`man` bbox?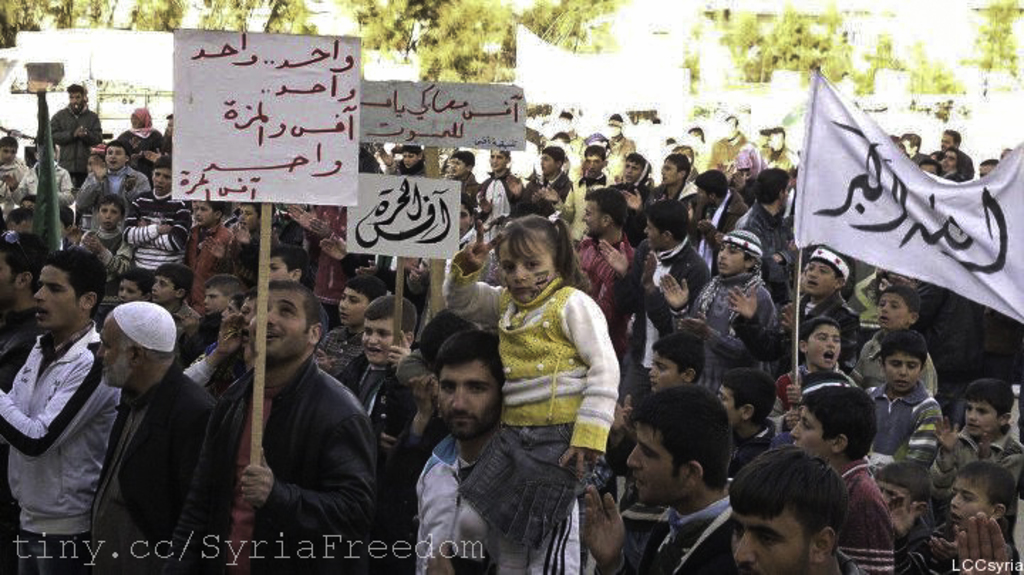
left=90, top=135, right=142, bottom=215
